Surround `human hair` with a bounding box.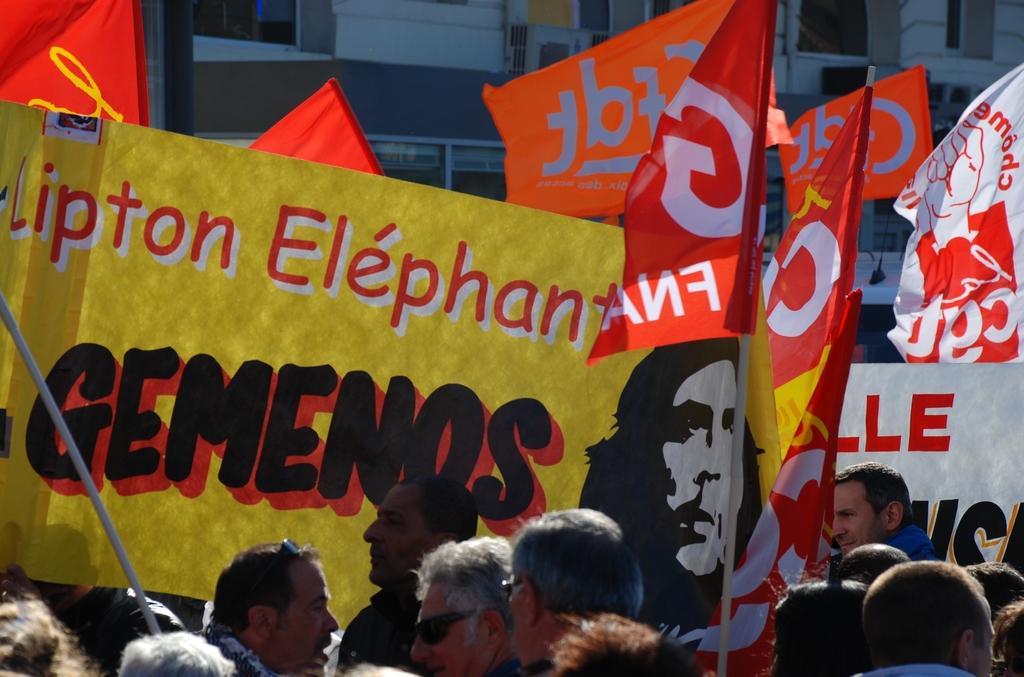
box(116, 632, 236, 676).
